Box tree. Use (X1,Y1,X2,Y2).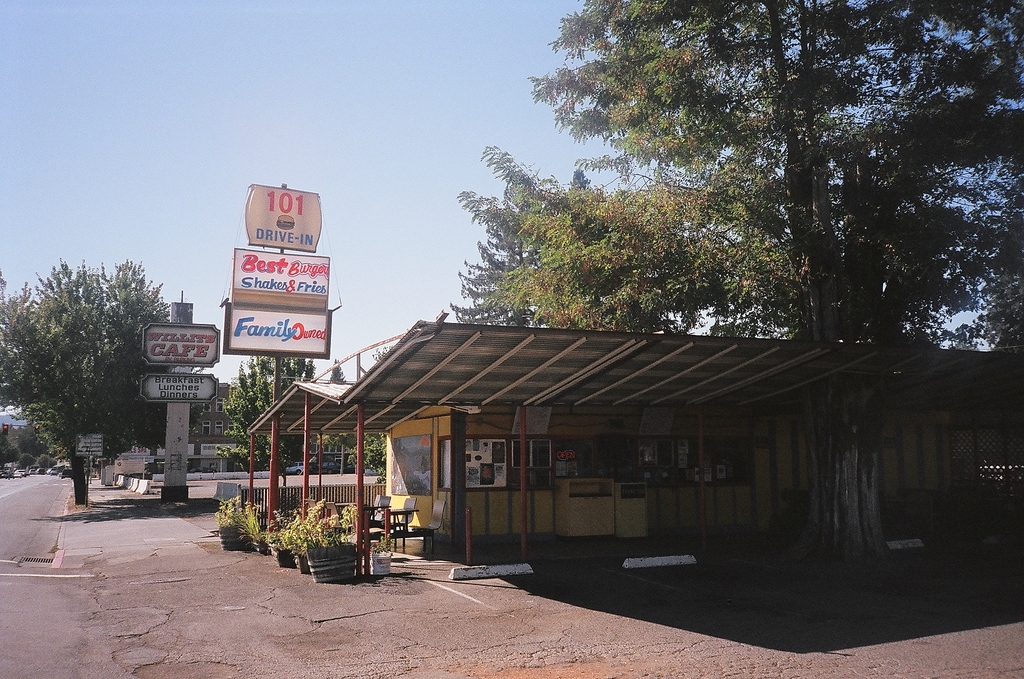
(319,357,372,483).
